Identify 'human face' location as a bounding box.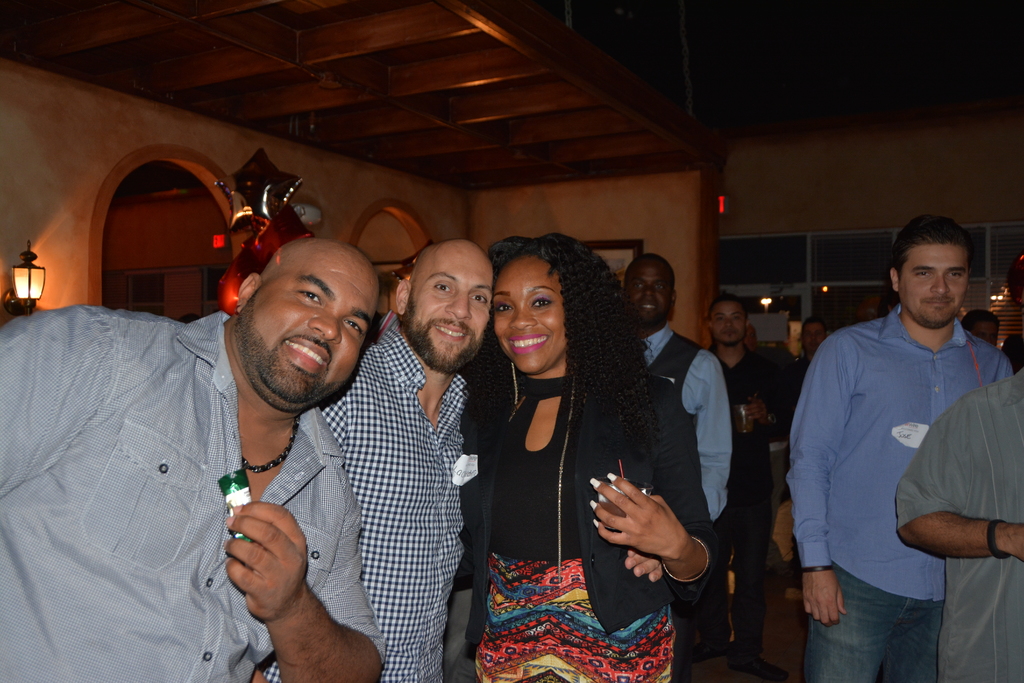
bbox=(803, 325, 825, 352).
